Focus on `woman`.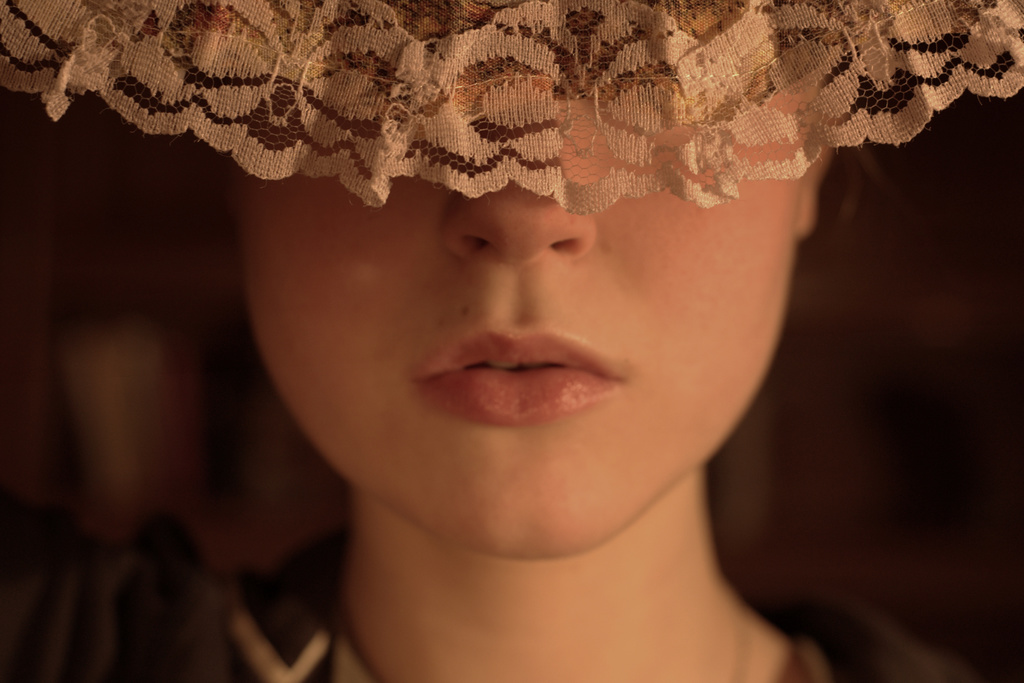
Focused at [140, 0, 876, 677].
